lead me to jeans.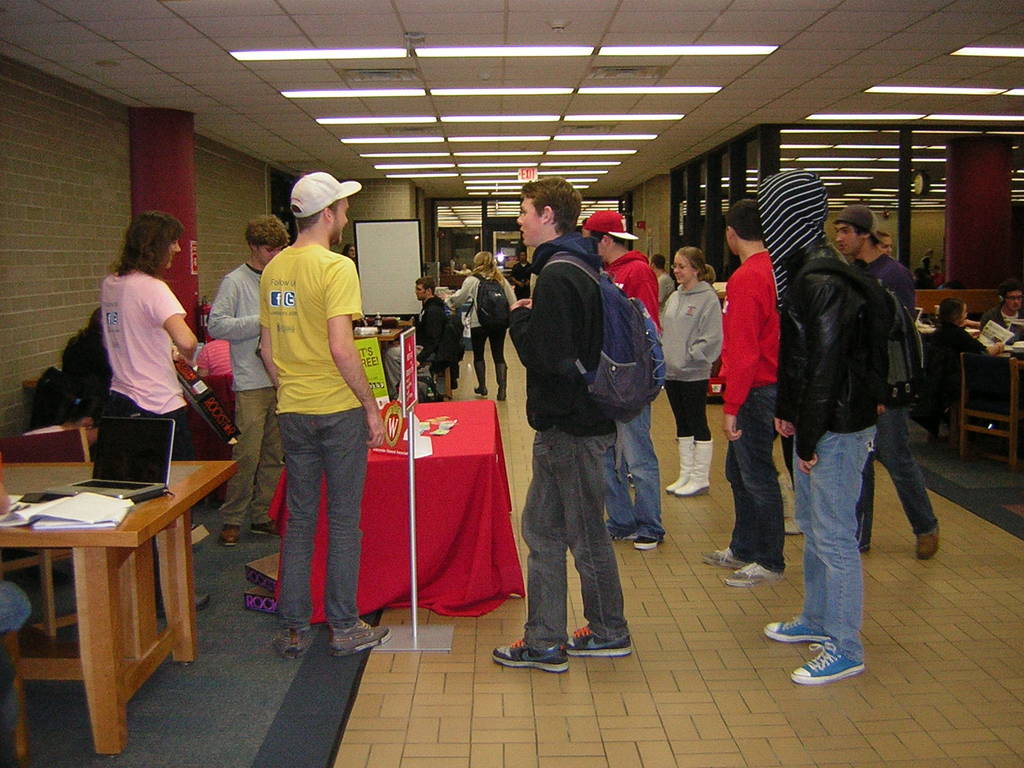
Lead to bbox=(212, 390, 278, 535).
